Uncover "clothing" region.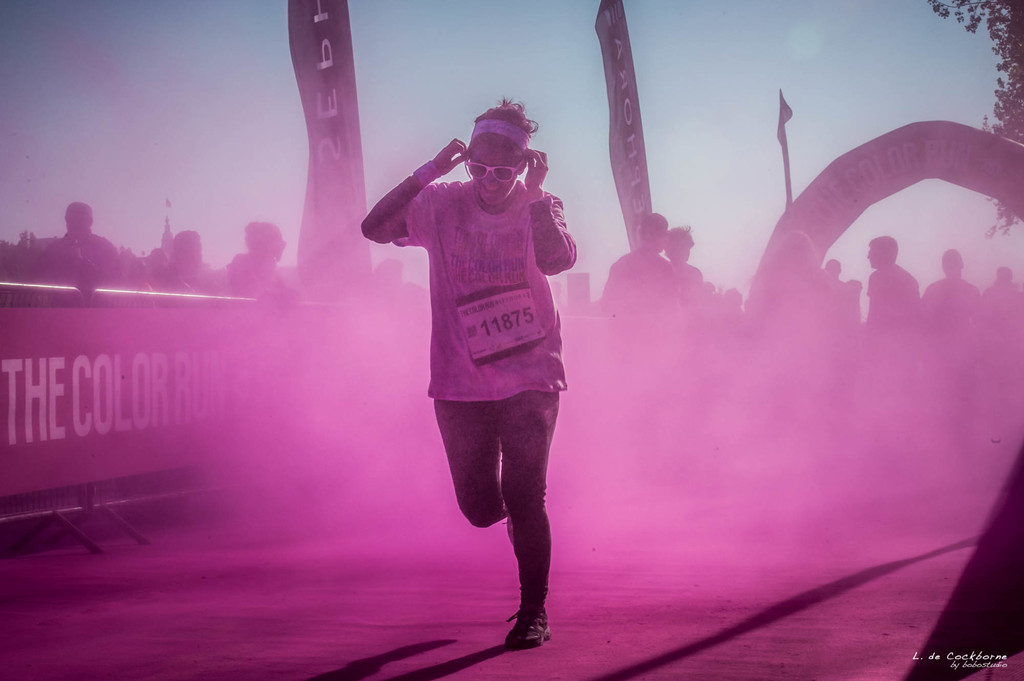
Uncovered: bbox(669, 254, 717, 431).
